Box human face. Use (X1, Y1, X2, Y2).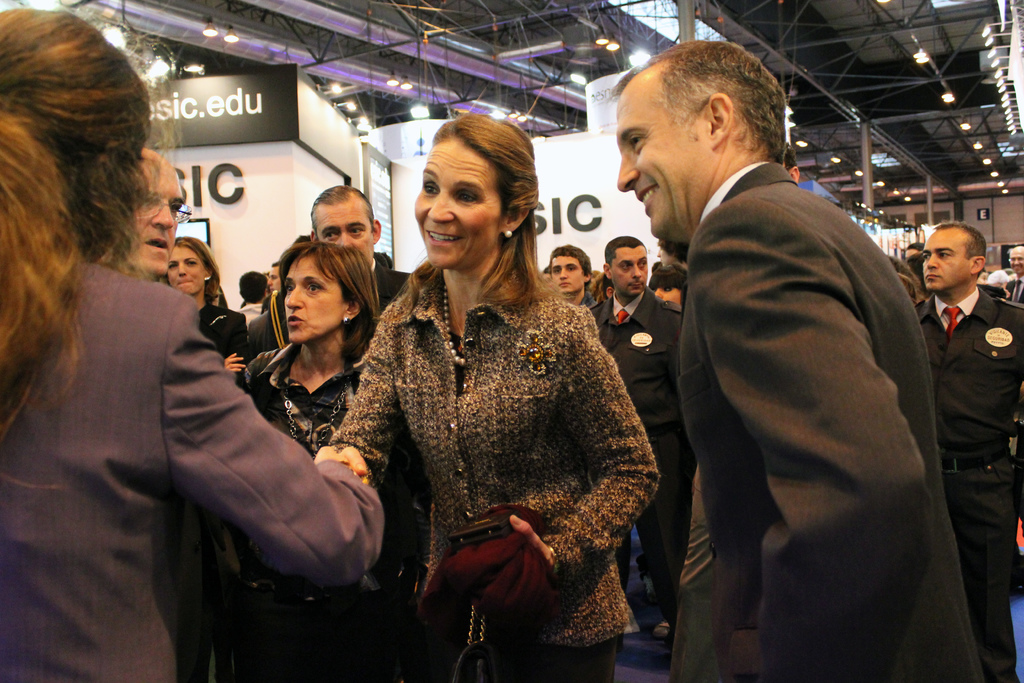
(417, 126, 513, 272).
